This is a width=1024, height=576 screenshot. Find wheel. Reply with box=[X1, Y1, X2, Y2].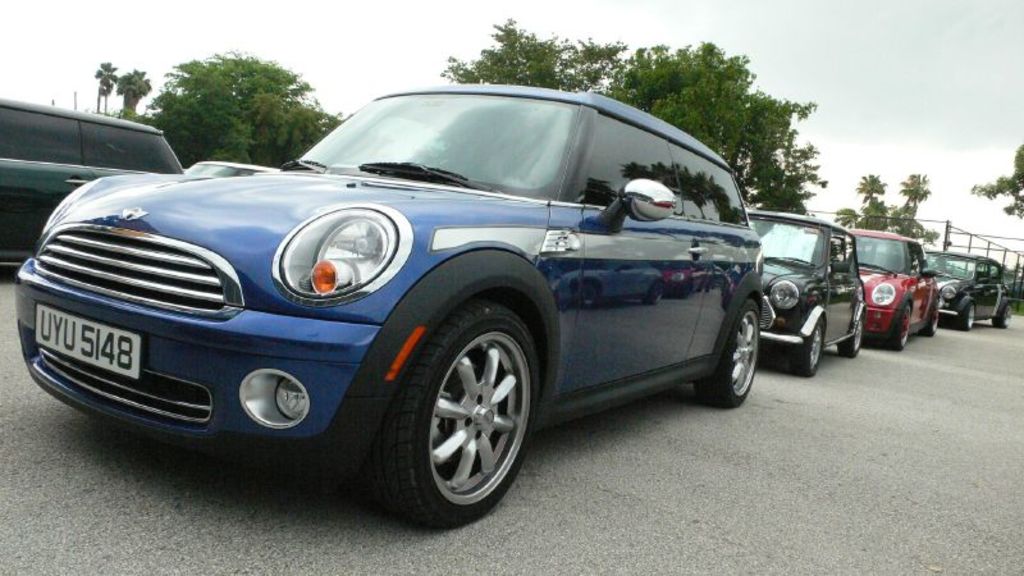
box=[792, 320, 824, 374].
